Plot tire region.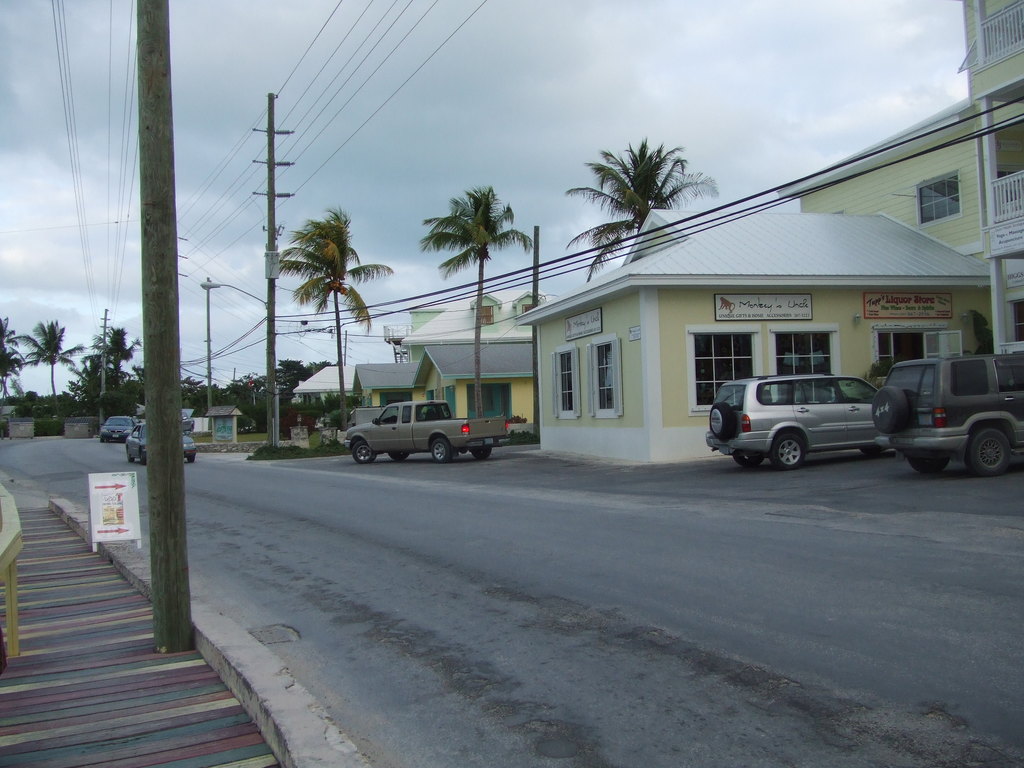
Plotted at [140,458,151,468].
